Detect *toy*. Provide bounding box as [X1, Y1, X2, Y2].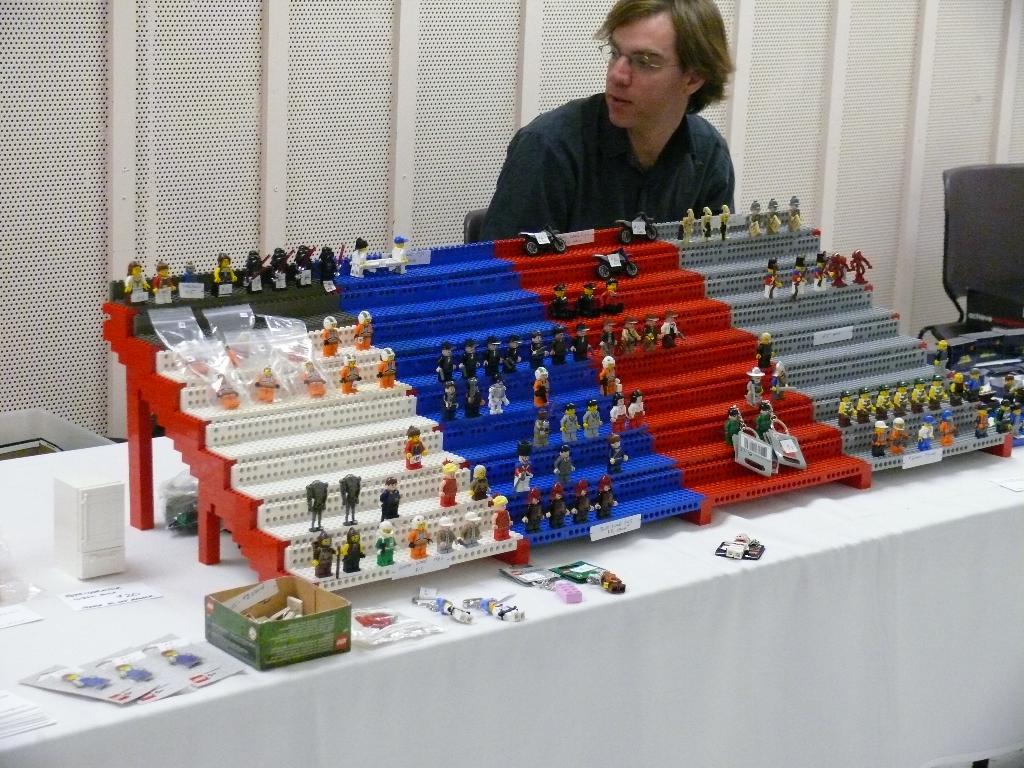
[1007, 373, 1023, 399].
